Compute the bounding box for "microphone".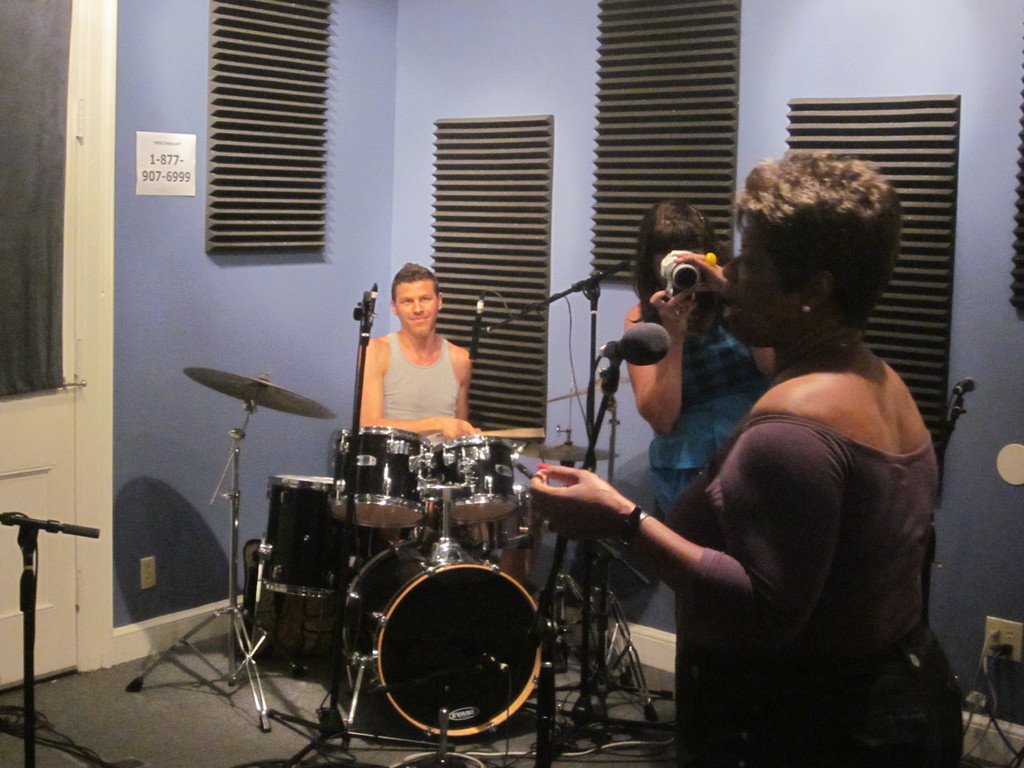
box(580, 319, 675, 371).
